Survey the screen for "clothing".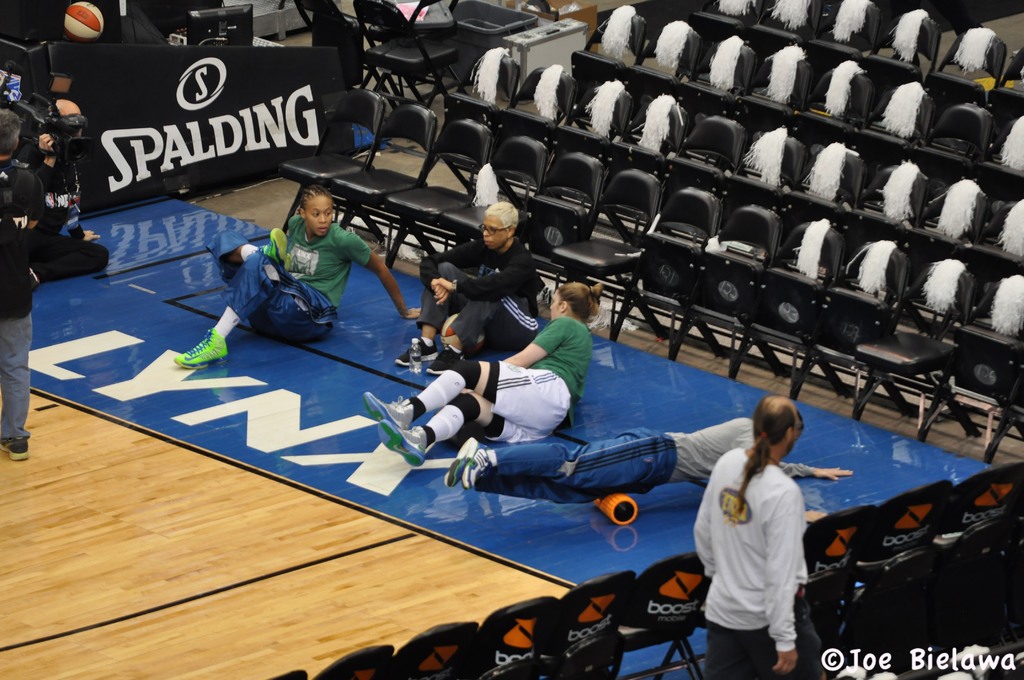
Survey found: (211, 210, 381, 356).
